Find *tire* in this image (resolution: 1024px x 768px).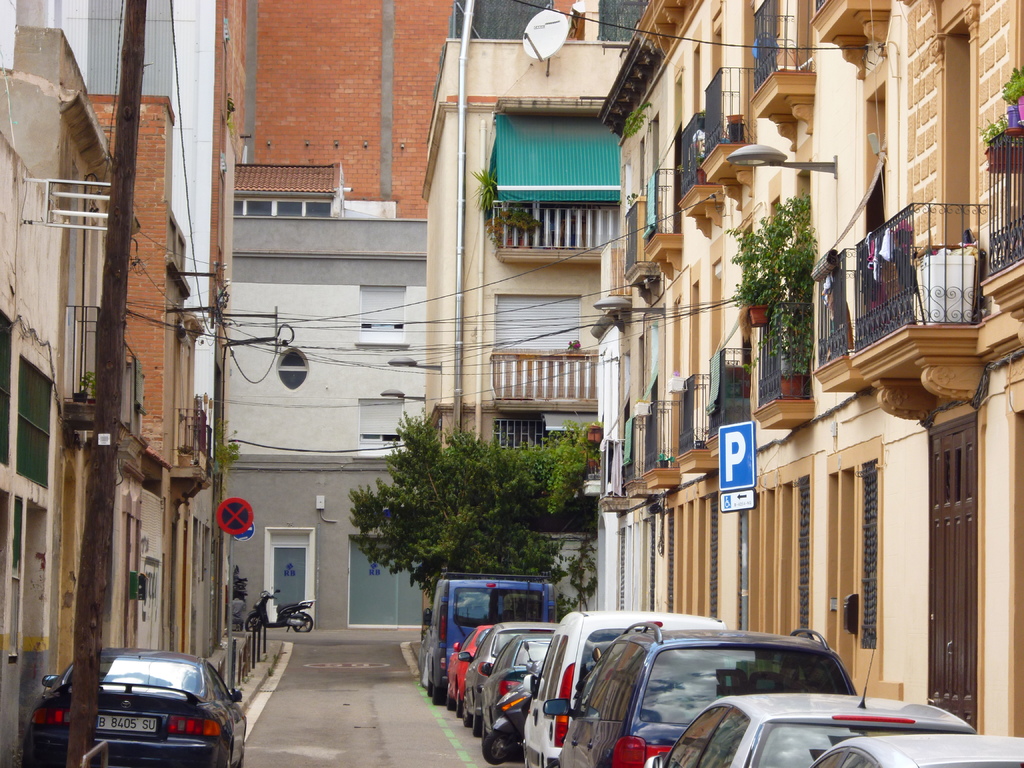
l=218, t=736, r=233, b=767.
